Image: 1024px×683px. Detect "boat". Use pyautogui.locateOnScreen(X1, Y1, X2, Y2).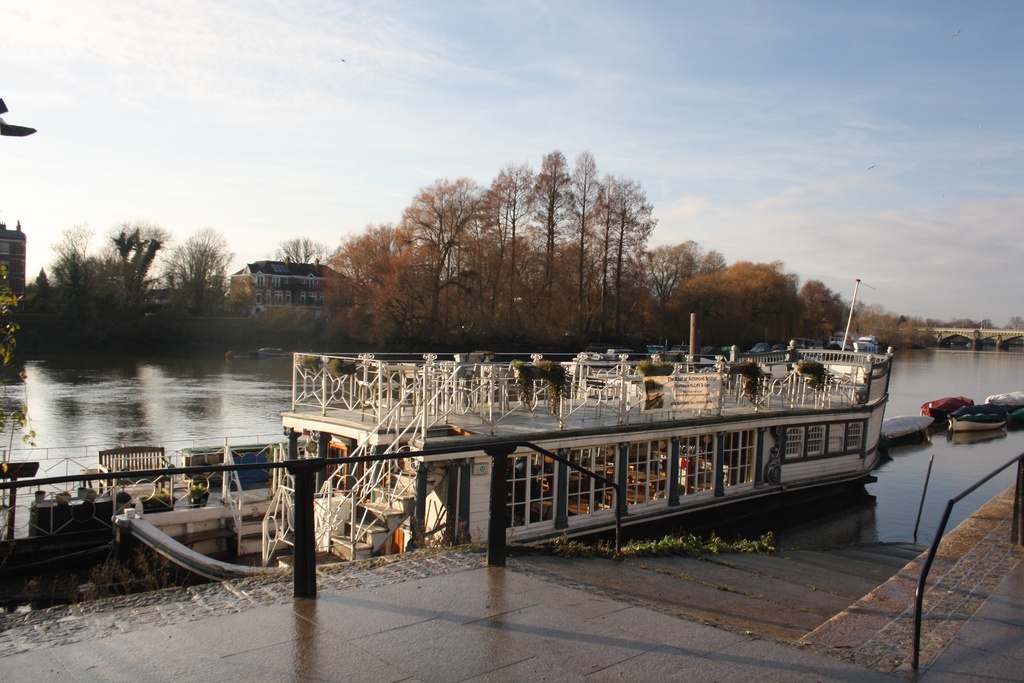
pyautogui.locateOnScreen(644, 338, 662, 356).
